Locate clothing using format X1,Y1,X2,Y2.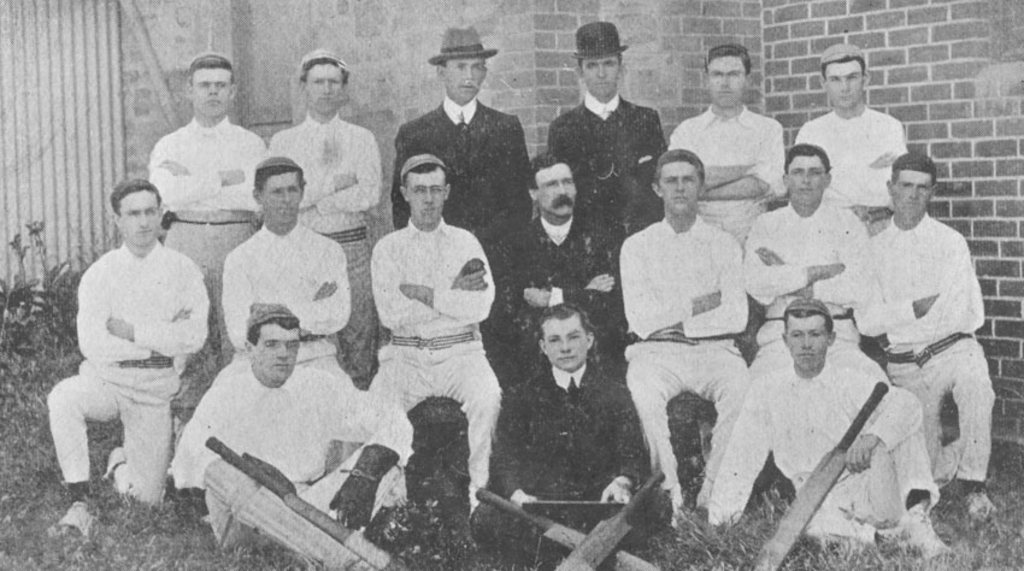
365,216,507,510.
